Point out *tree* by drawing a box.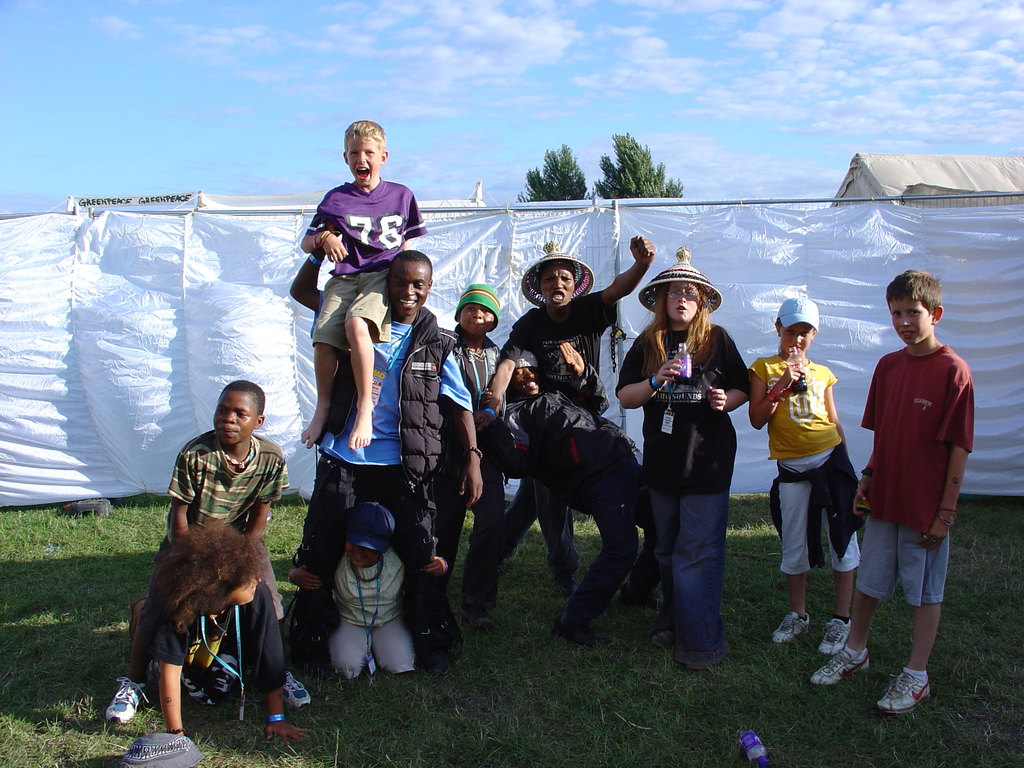
516,143,588,202.
